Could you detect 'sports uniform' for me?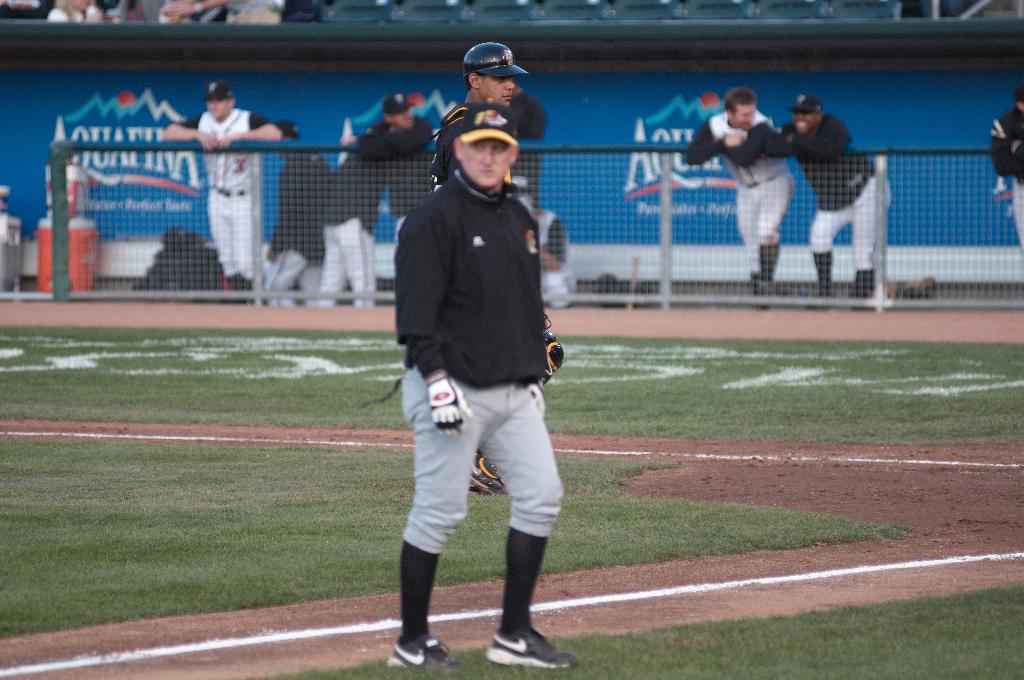
Detection result: {"x1": 177, "y1": 76, "x2": 295, "y2": 299}.
